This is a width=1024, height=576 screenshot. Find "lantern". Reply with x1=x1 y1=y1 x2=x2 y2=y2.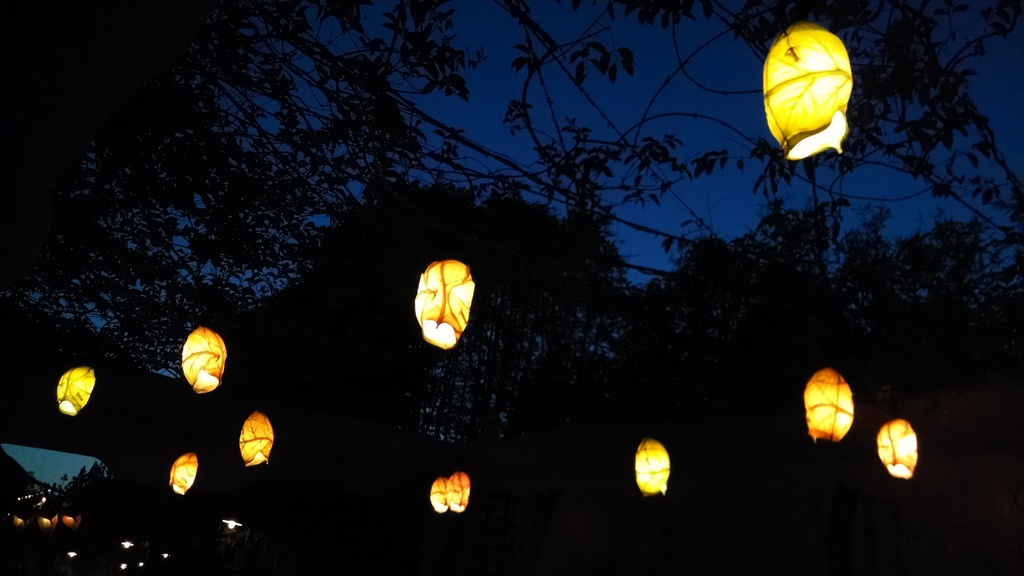
x1=879 y1=423 x2=918 y2=477.
